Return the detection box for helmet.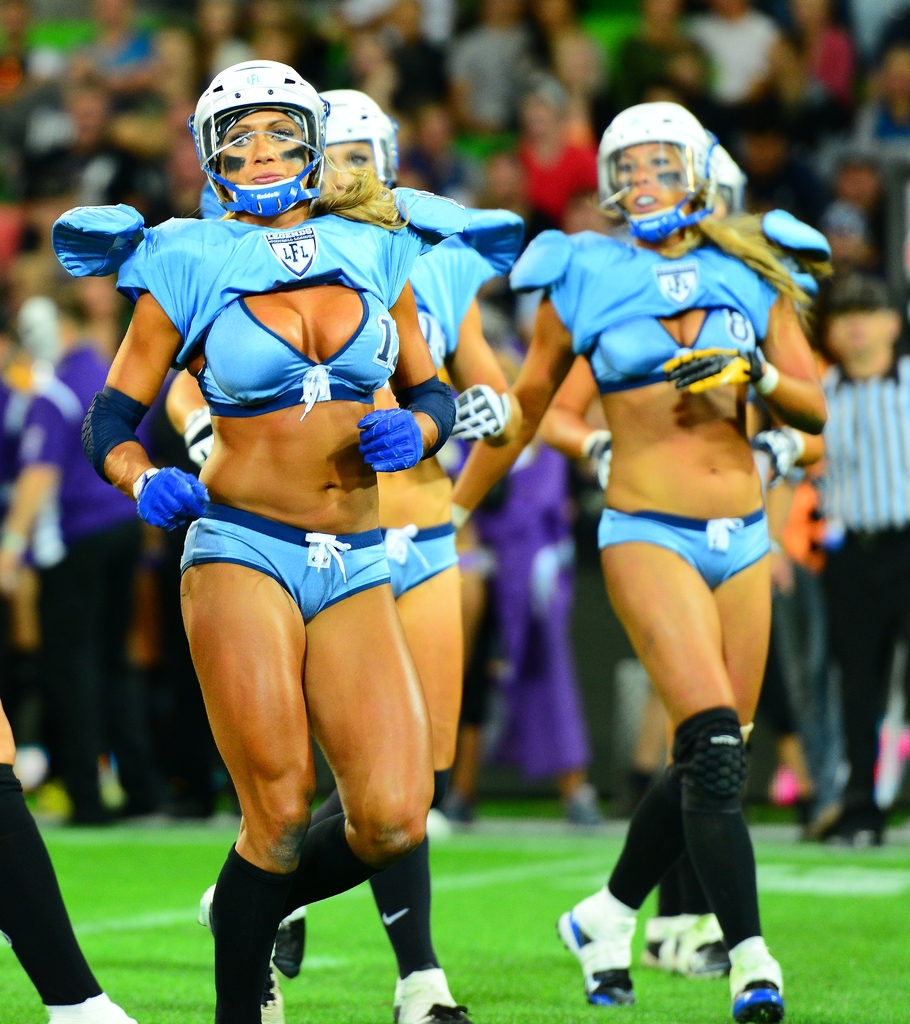
[590,99,707,237].
